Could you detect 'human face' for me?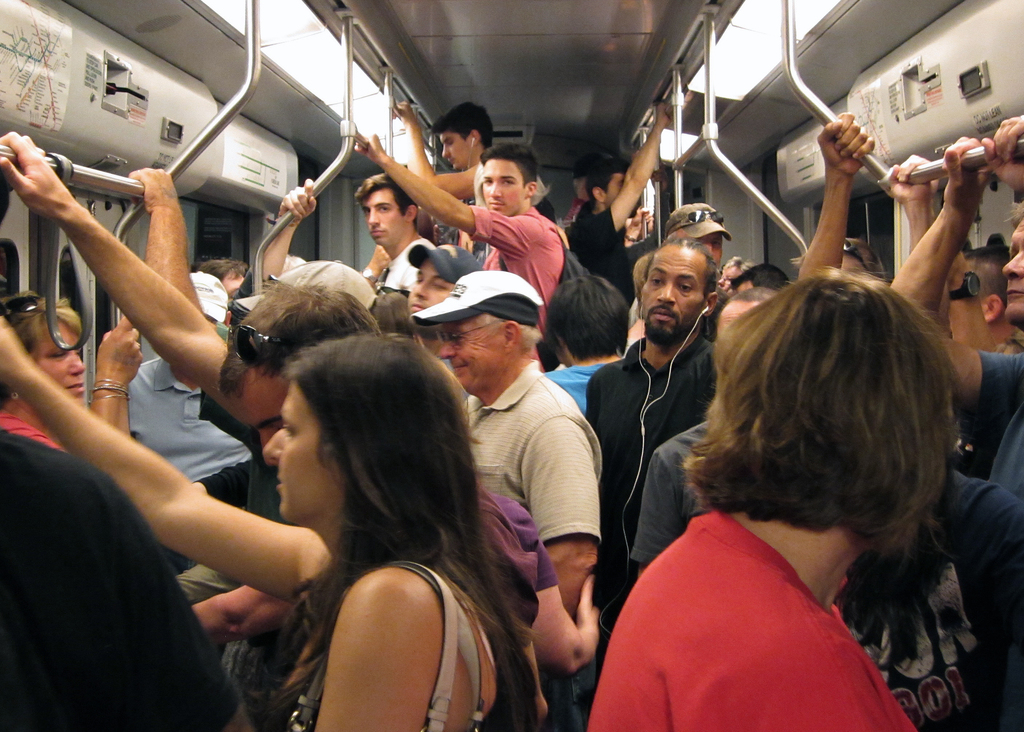
Detection result: <region>364, 197, 400, 241</region>.
